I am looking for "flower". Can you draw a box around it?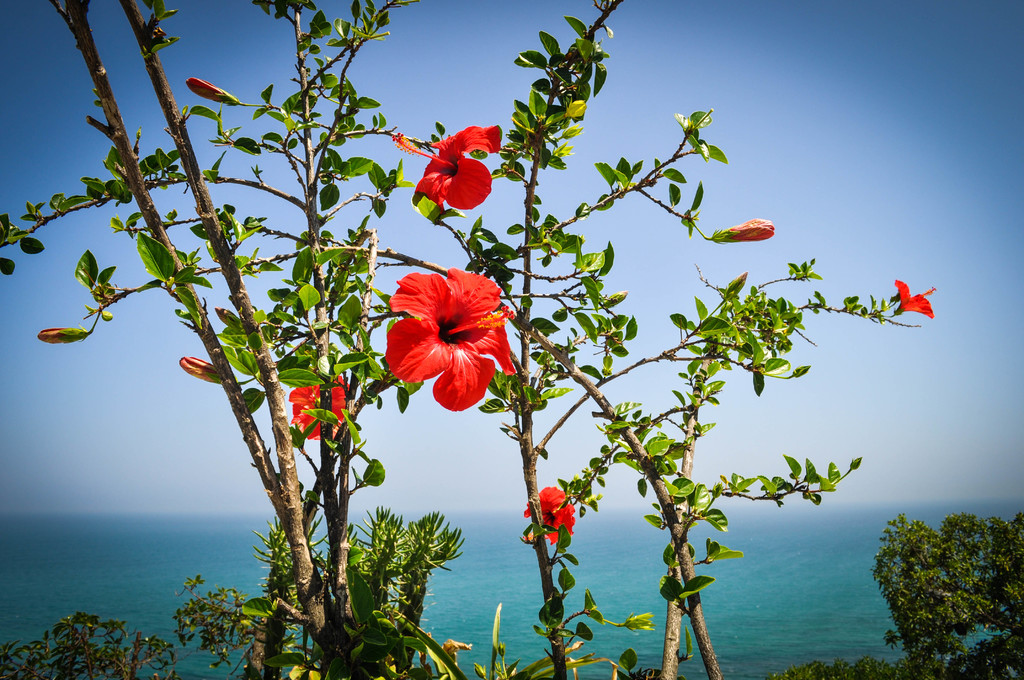
Sure, the bounding box is 891 277 940 320.
